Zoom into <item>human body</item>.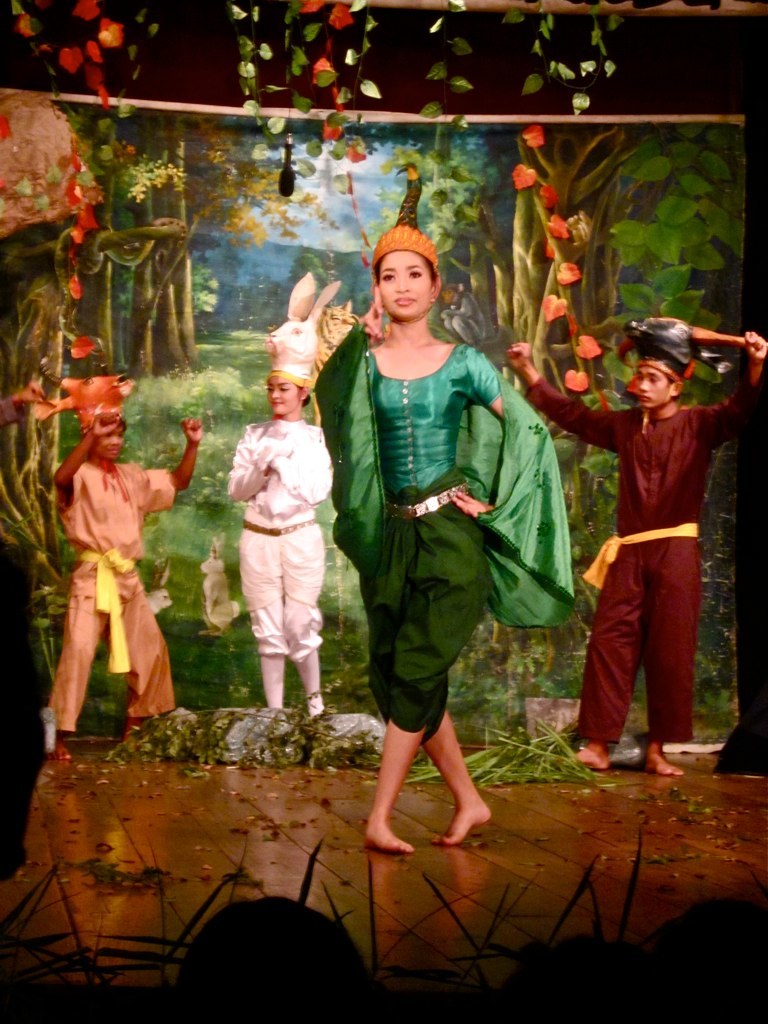
Zoom target: Rect(325, 216, 566, 840).
